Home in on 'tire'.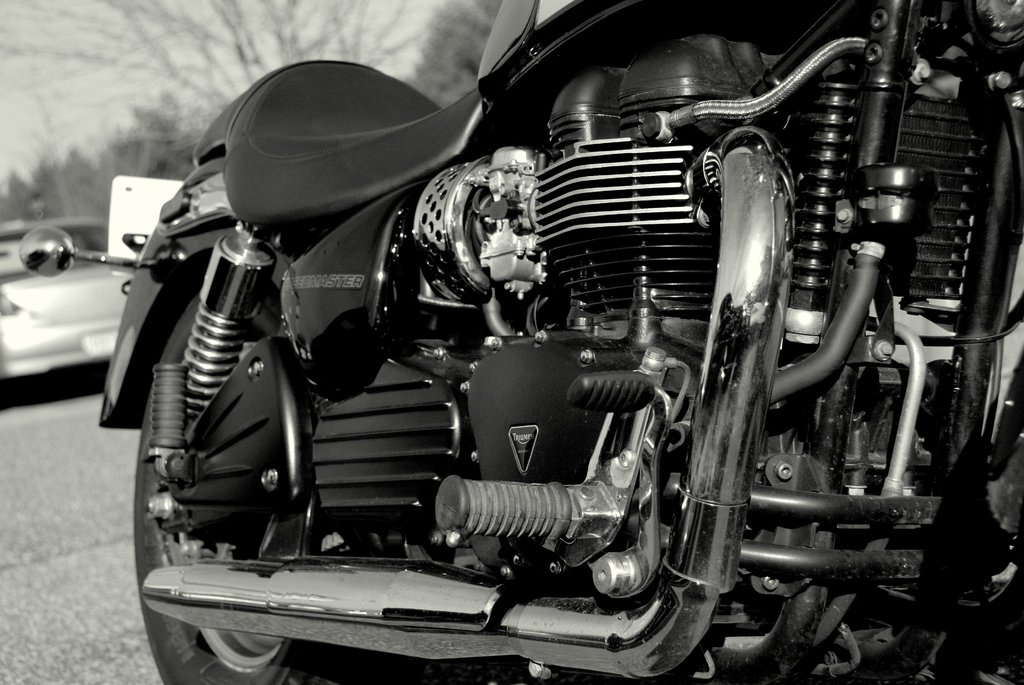
Homed in at (x1=124, y1=290, x2=365, y2=684).
